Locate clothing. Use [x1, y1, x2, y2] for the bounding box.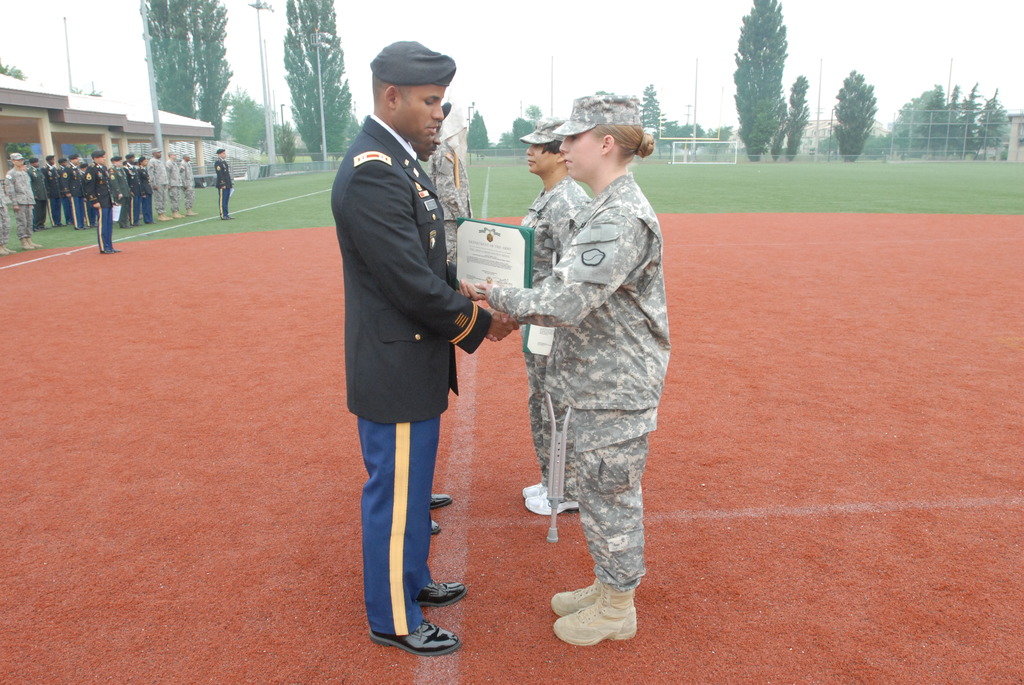
[332, 111, 477, 649].
